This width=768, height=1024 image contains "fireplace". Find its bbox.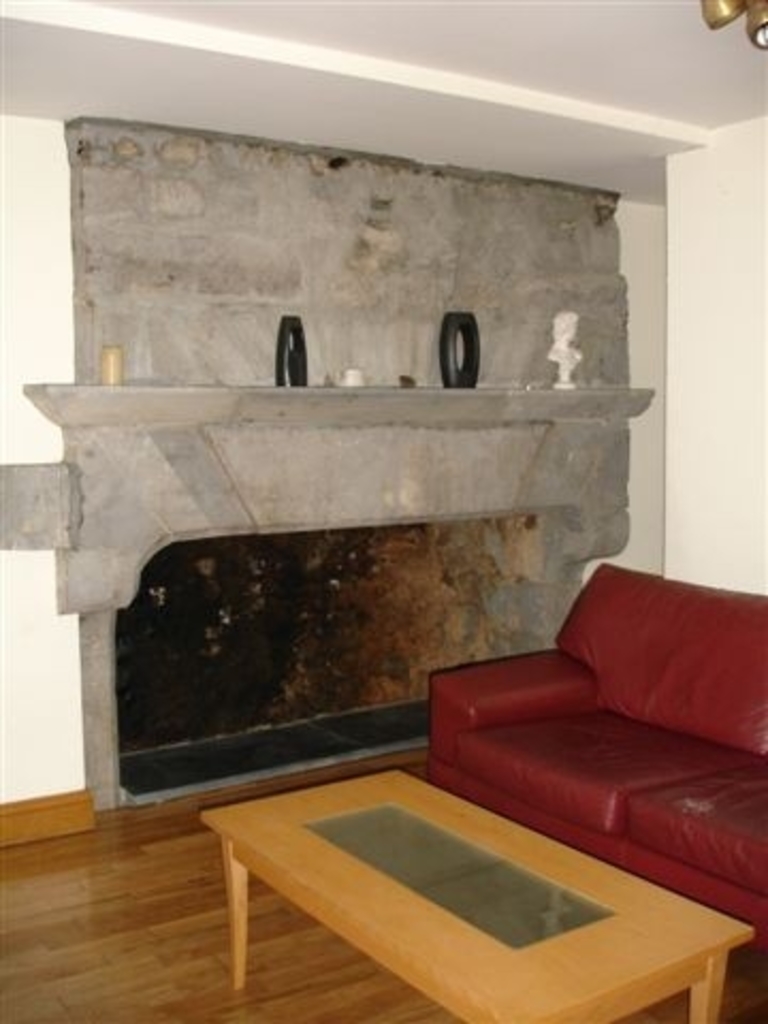
[28, 380, 653, 806].
